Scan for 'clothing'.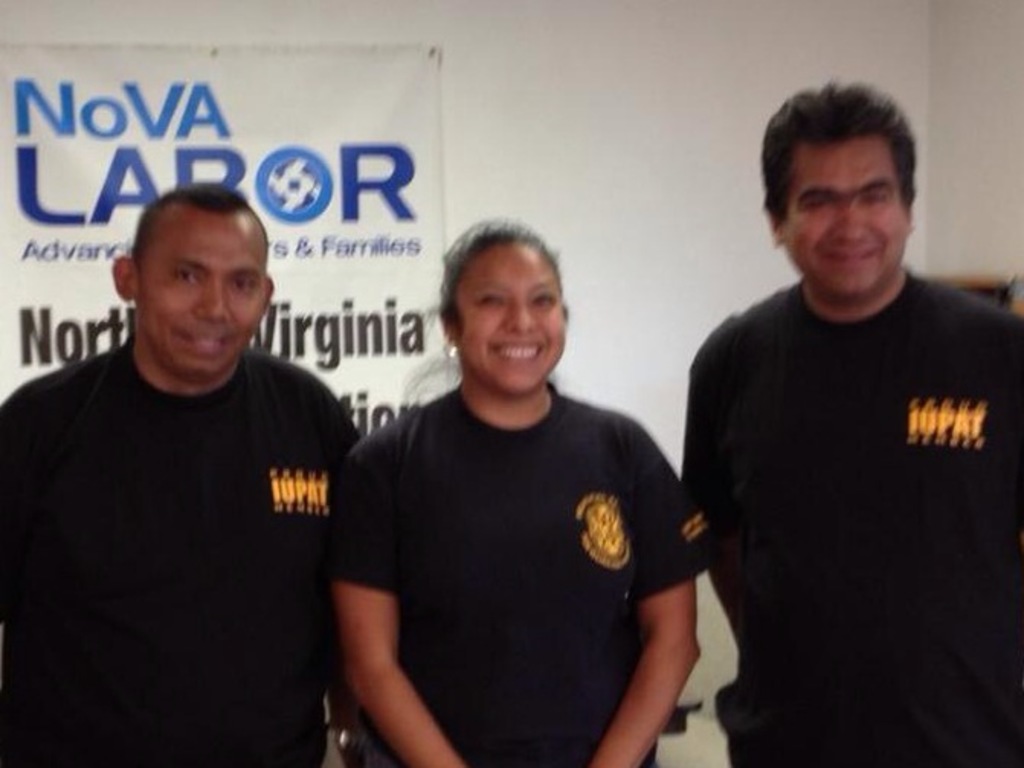
Scan result: box=[336, 299, 694, 754].
